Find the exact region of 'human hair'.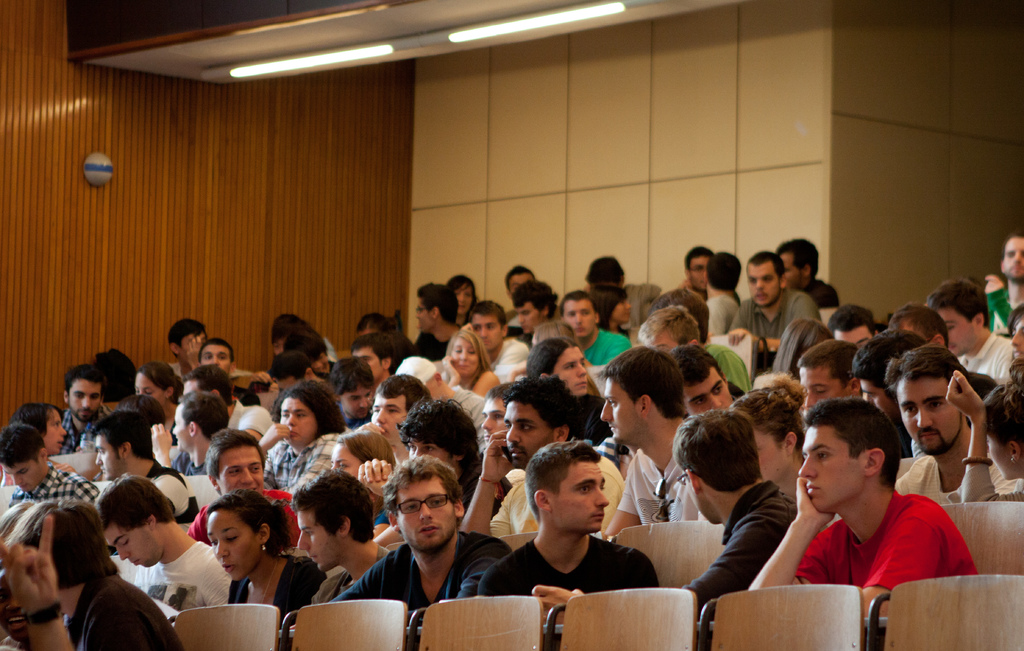
Exact region: bbox(882, 344, 972, 389).
